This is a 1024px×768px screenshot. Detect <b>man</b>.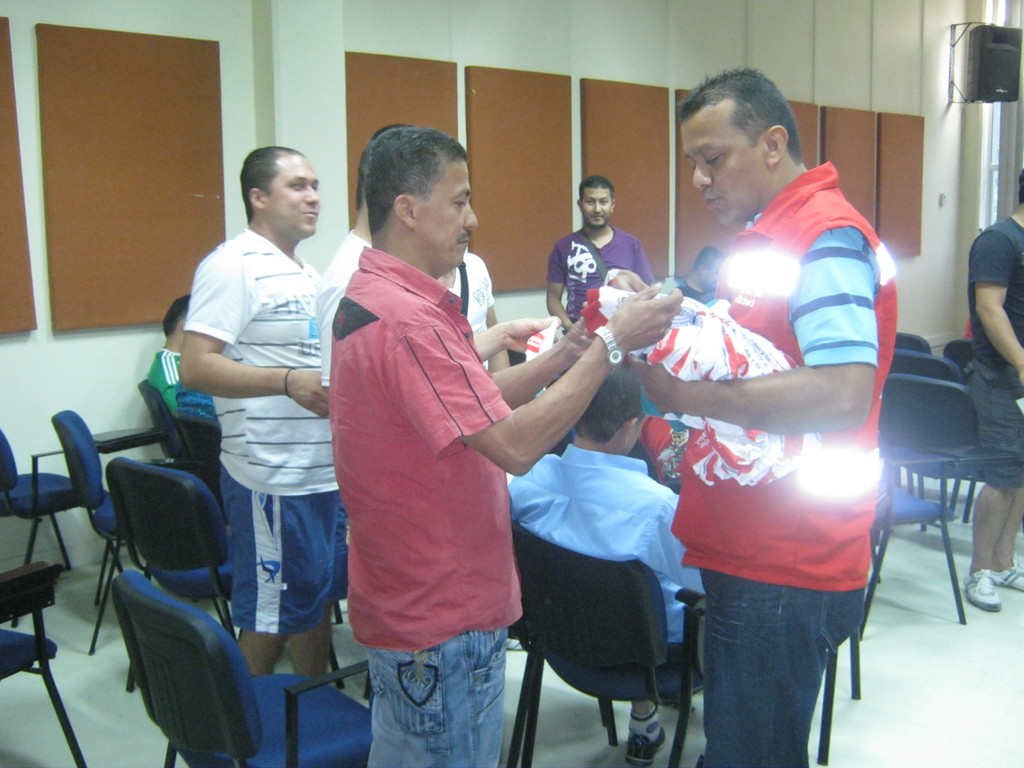
[148,289,191,414].
